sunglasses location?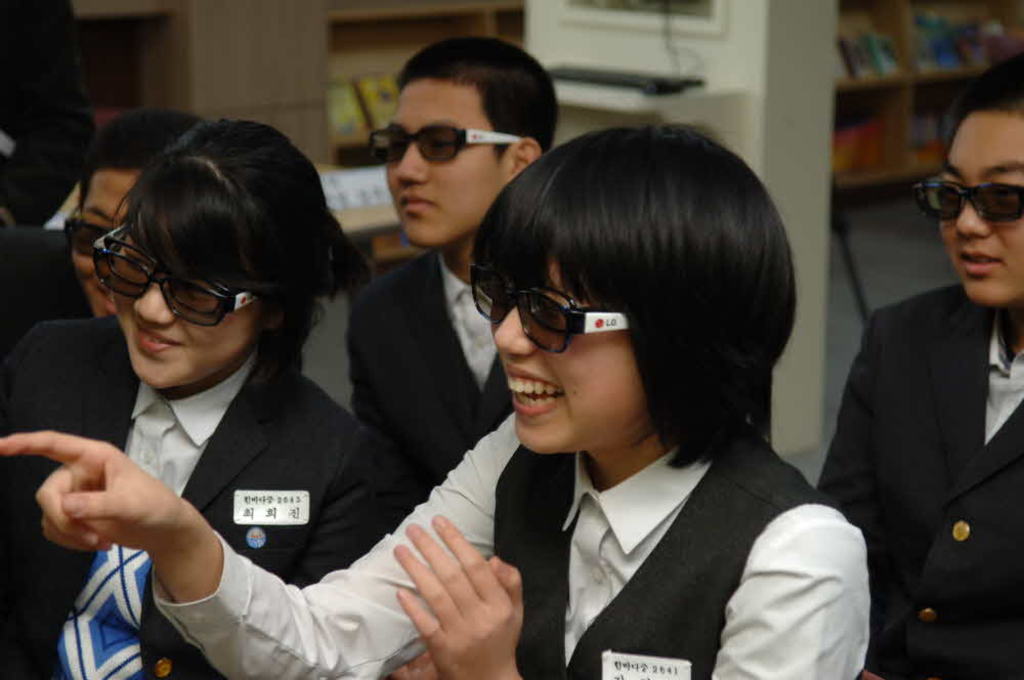
[left=368, top=121, right=518, bottom=164]
